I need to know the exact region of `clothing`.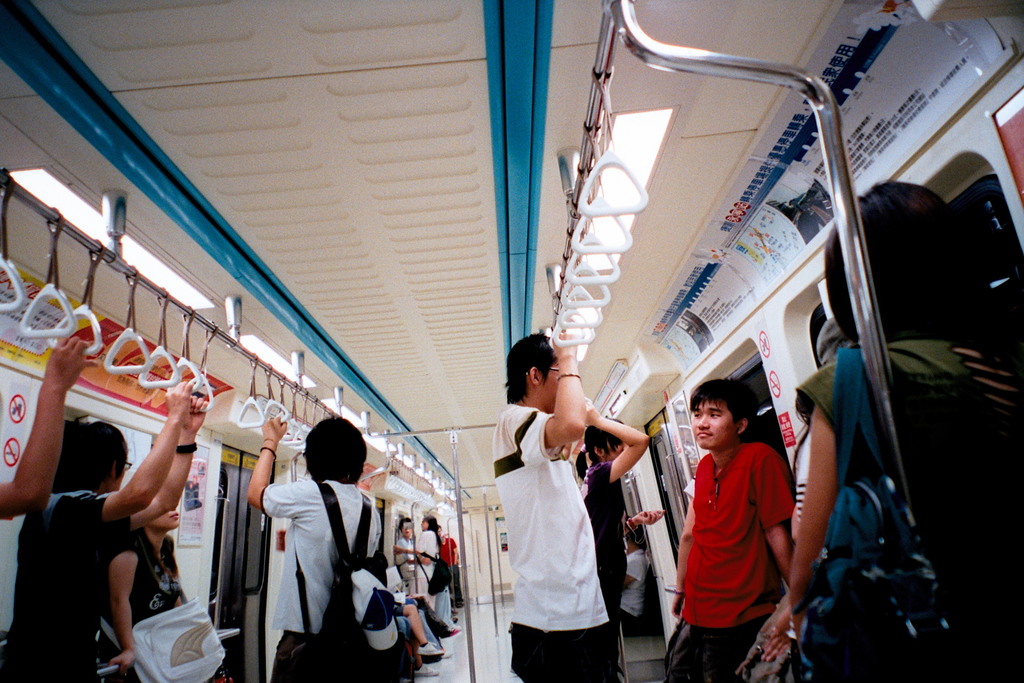
Region: box(582, 459, 630, 625).
